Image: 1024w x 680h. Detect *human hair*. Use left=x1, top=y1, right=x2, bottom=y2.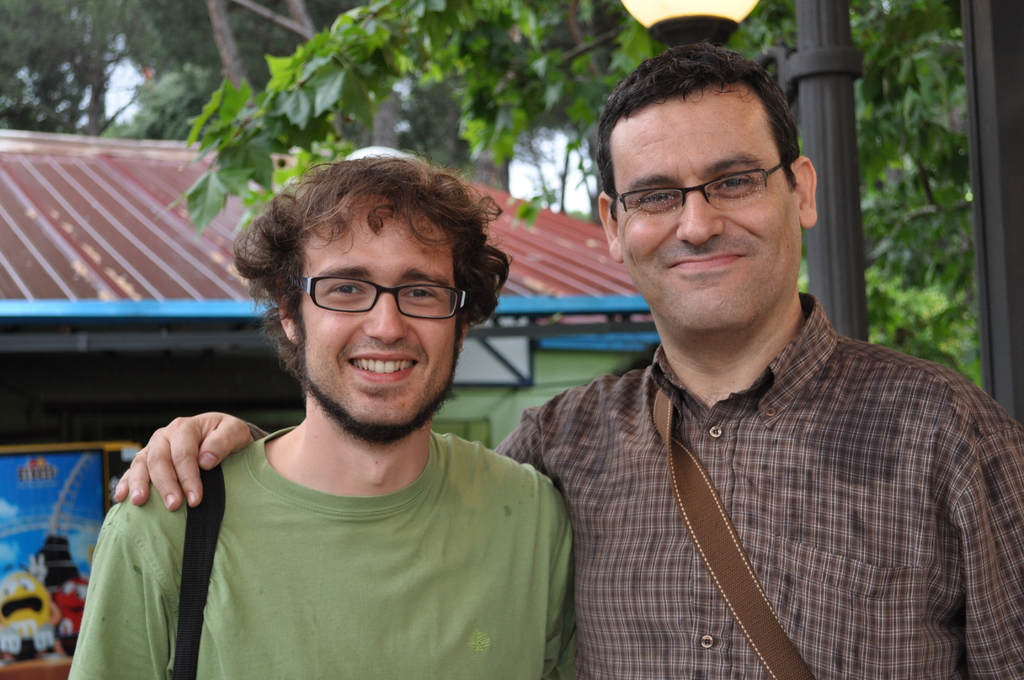
left=239, top=145, right=514, bottom=355.
